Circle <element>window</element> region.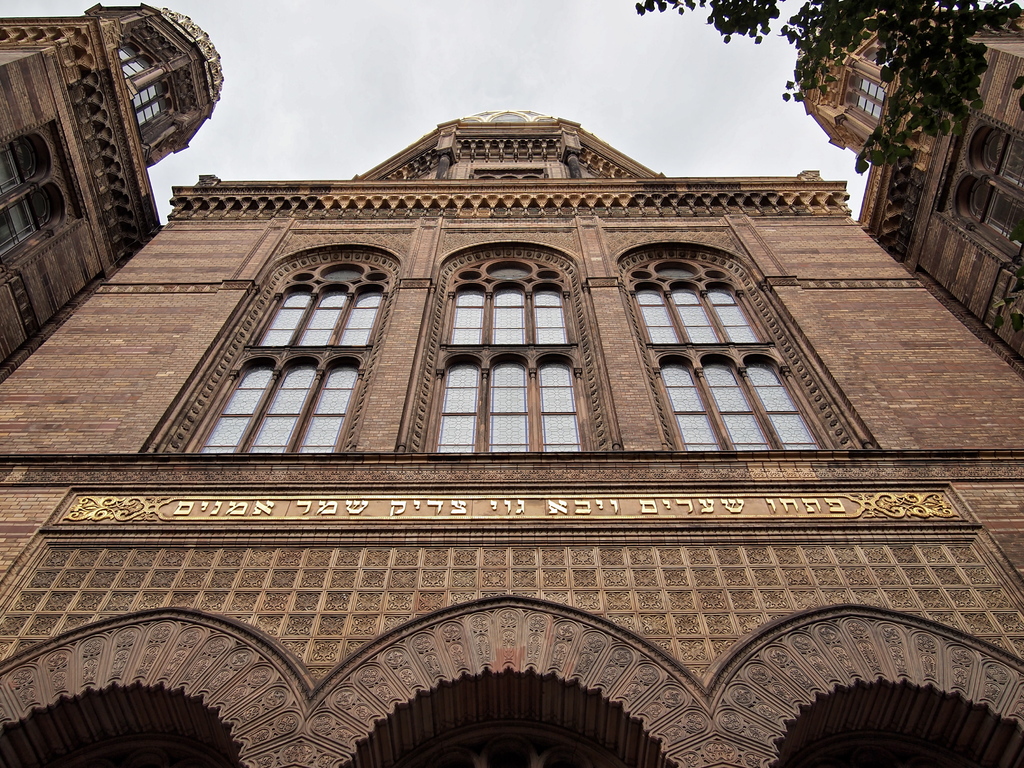
Region: bbox(963, 118, 1023, 240).
